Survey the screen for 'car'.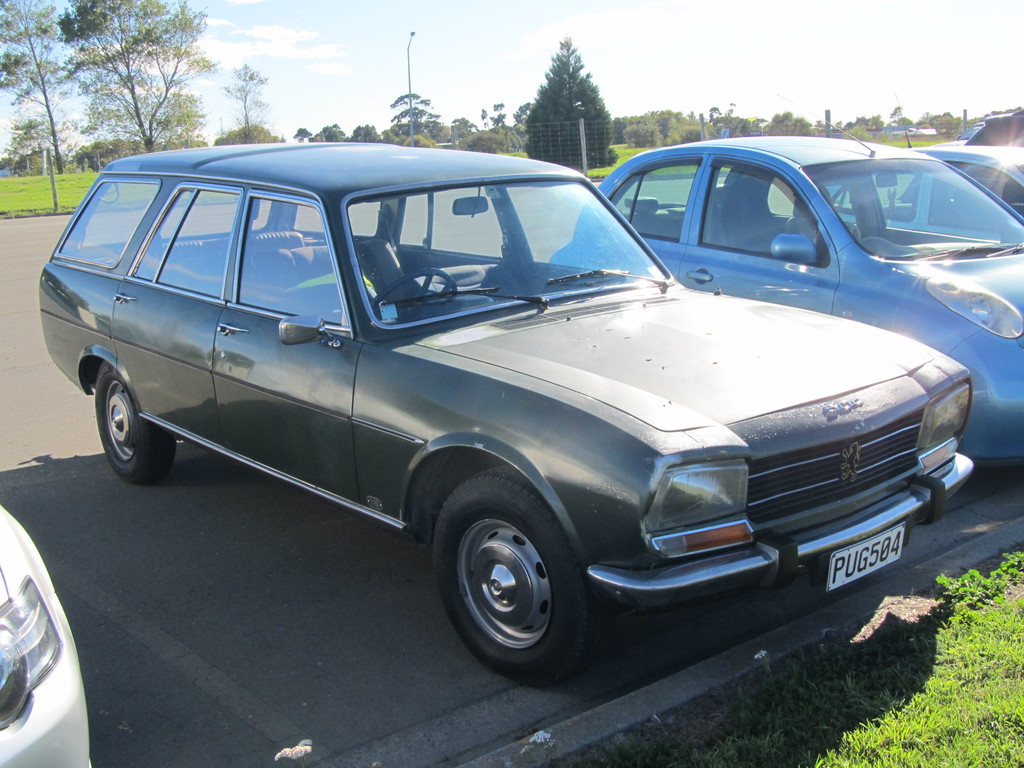
Survey found: x1=0 y1=503 x2=99 y2=767.
